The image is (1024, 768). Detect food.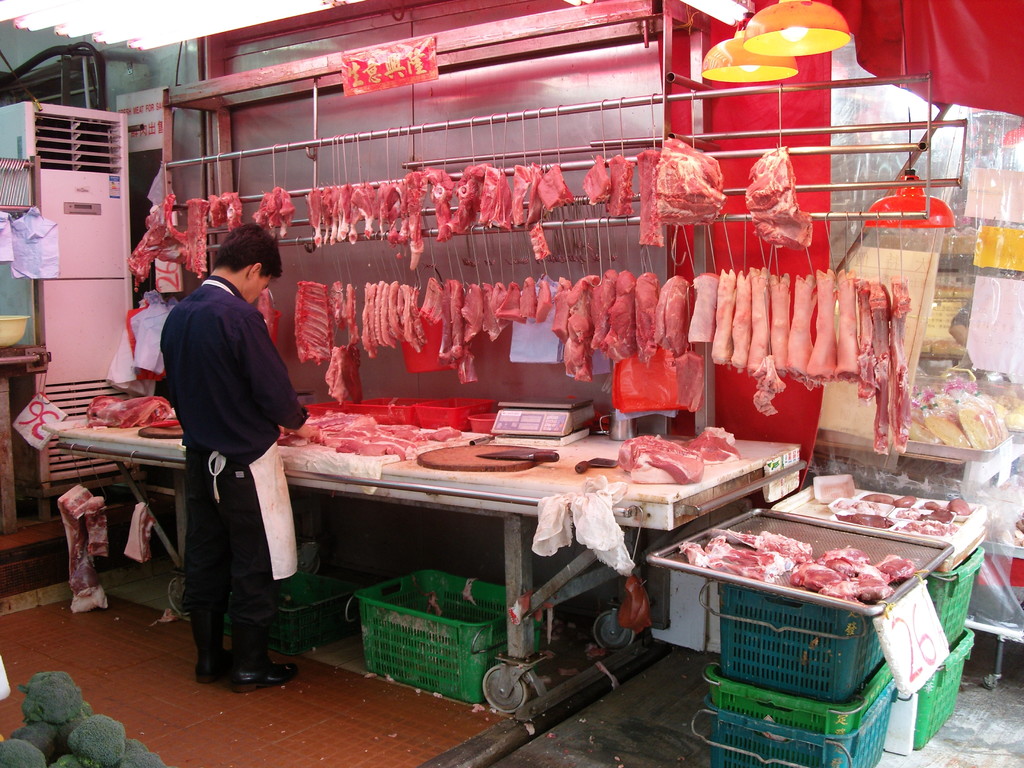
Detection: l=267, t=191, r=276, b=238.
